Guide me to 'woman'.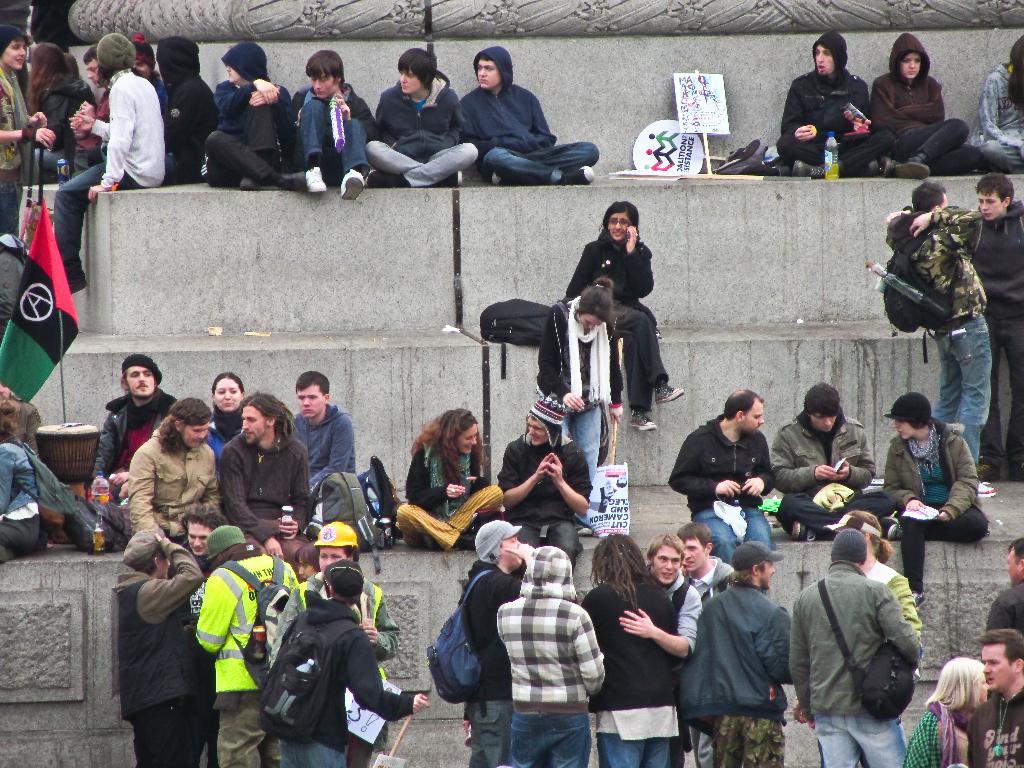
Guidance: box(534, 278, 625, 541).
